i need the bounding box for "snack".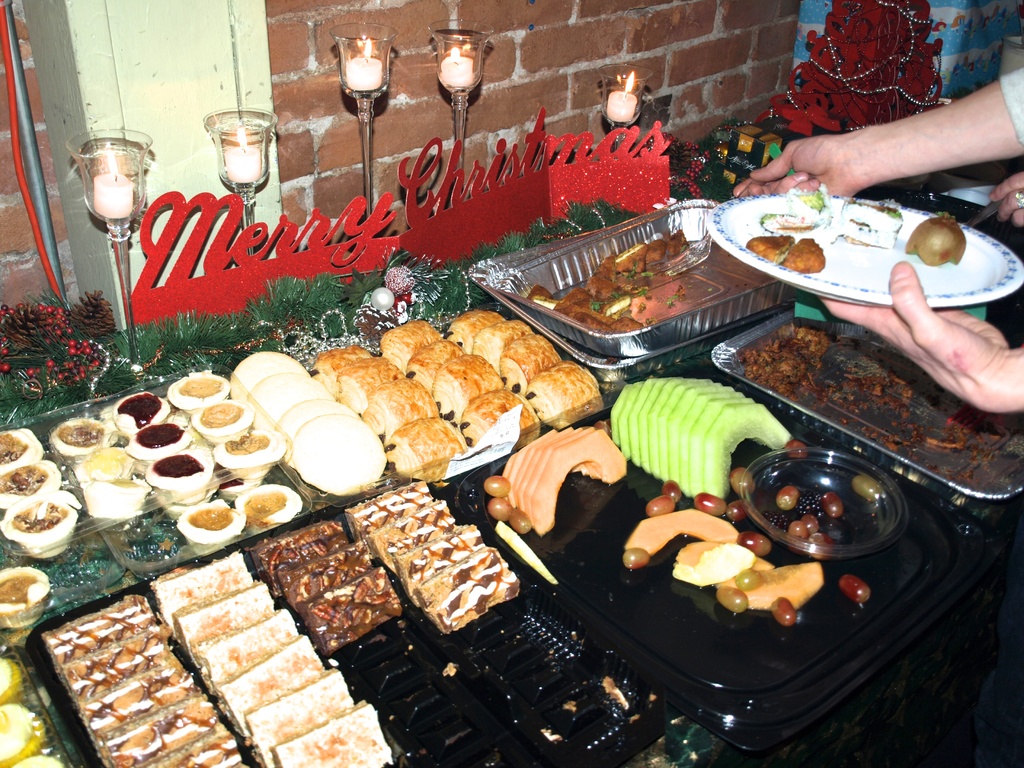
Here it is: bbox=(313, 348, 375, 394).
